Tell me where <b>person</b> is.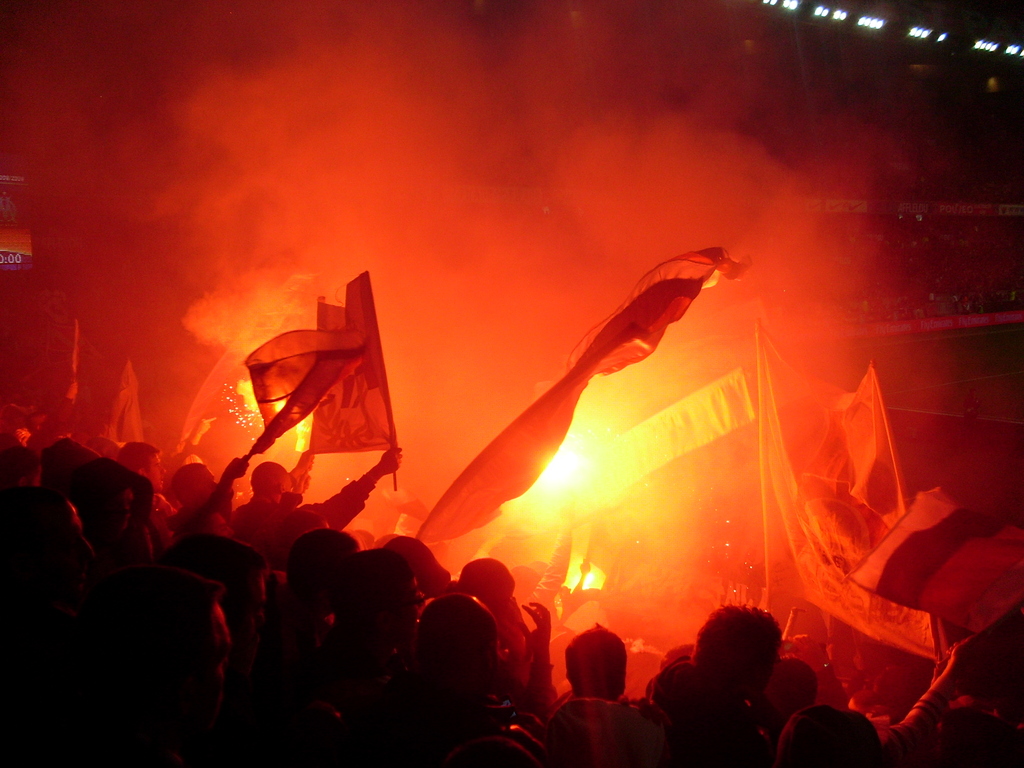
<b>person</b> is at crop(84, 454, 166, 604).
